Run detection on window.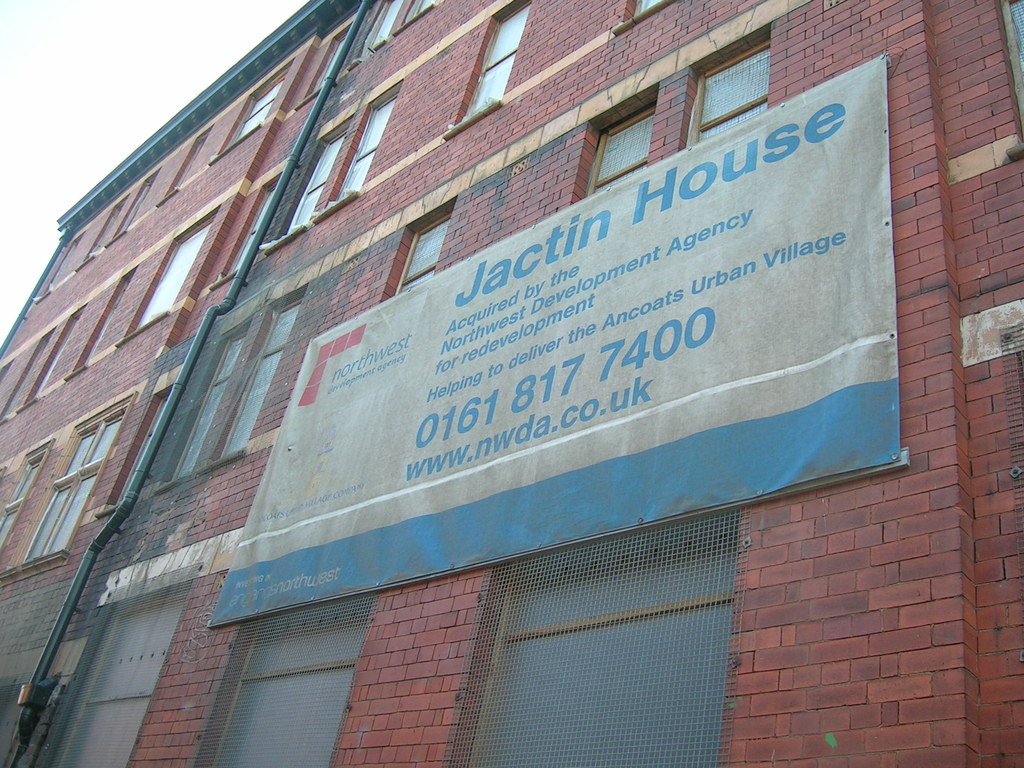
Result: locate(19, 403, 136, 574).
